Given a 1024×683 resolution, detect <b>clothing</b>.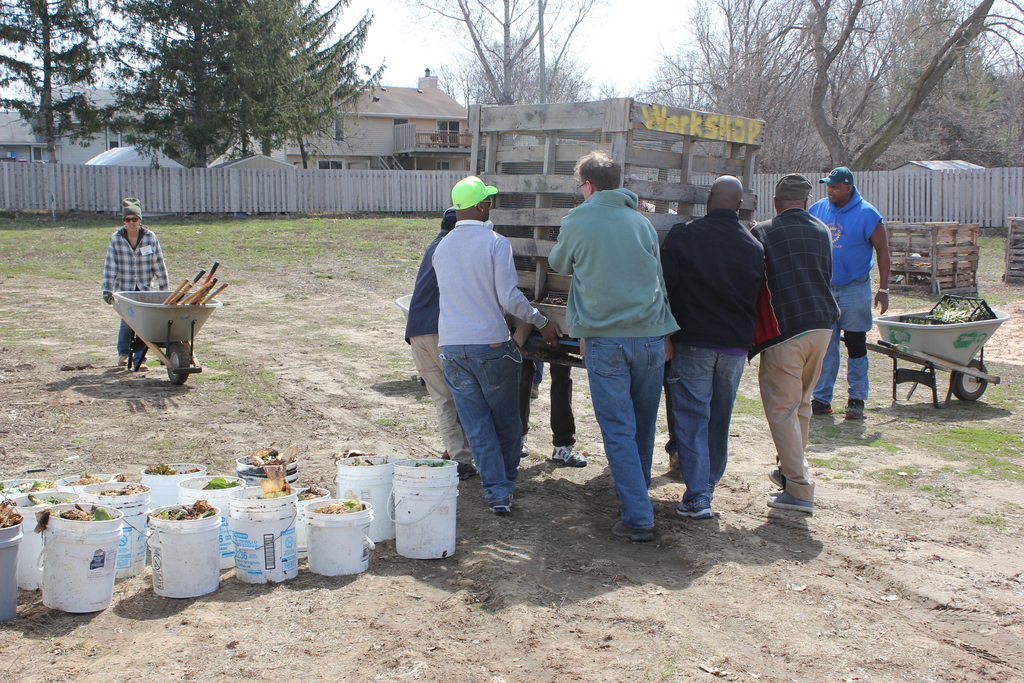
404, 220, 468, 520.
